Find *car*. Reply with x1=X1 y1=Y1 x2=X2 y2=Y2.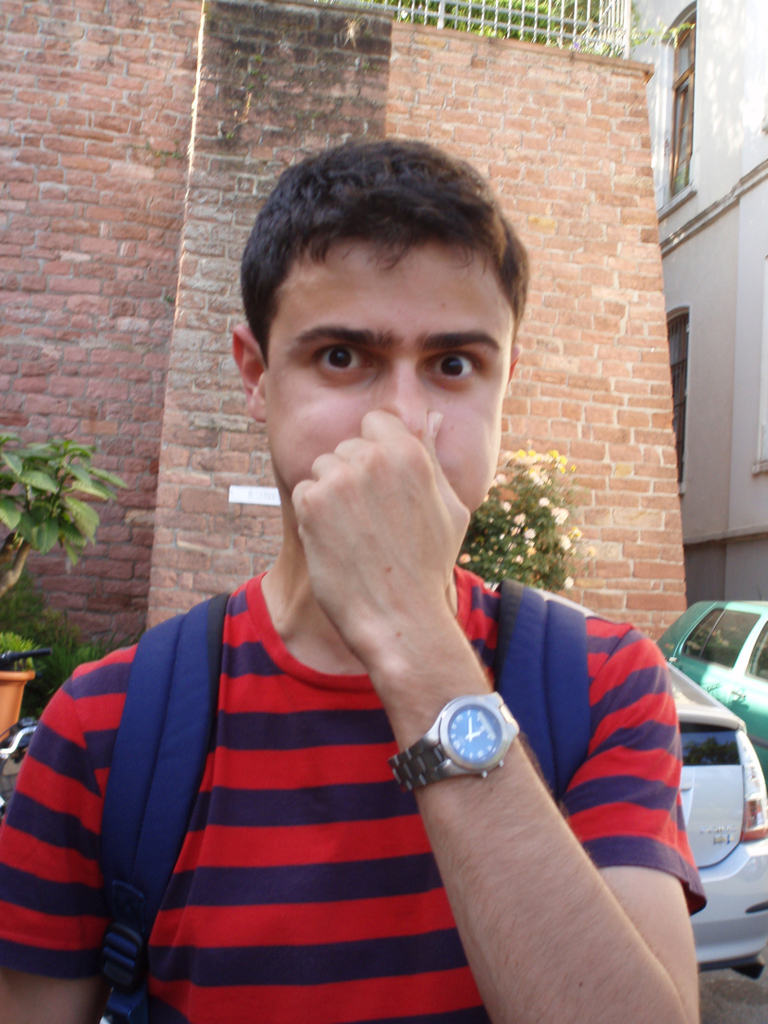
x1=663 y1=657 x2=767 y2=976.
